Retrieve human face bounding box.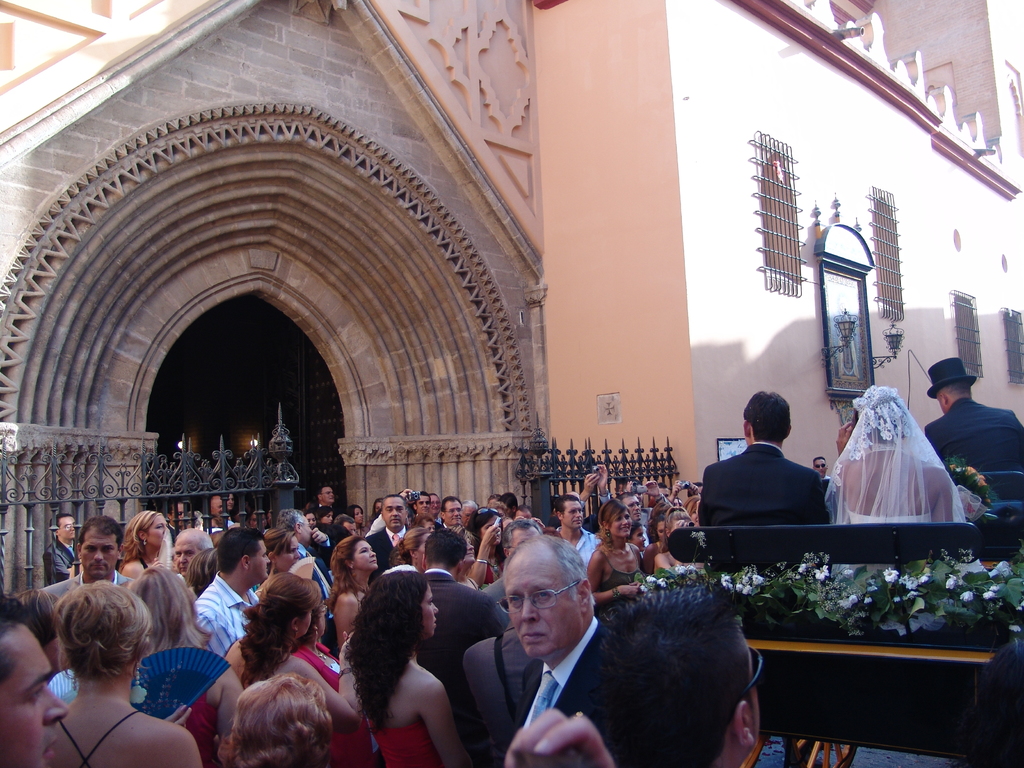
Bounding box: 212:498:223:515.
